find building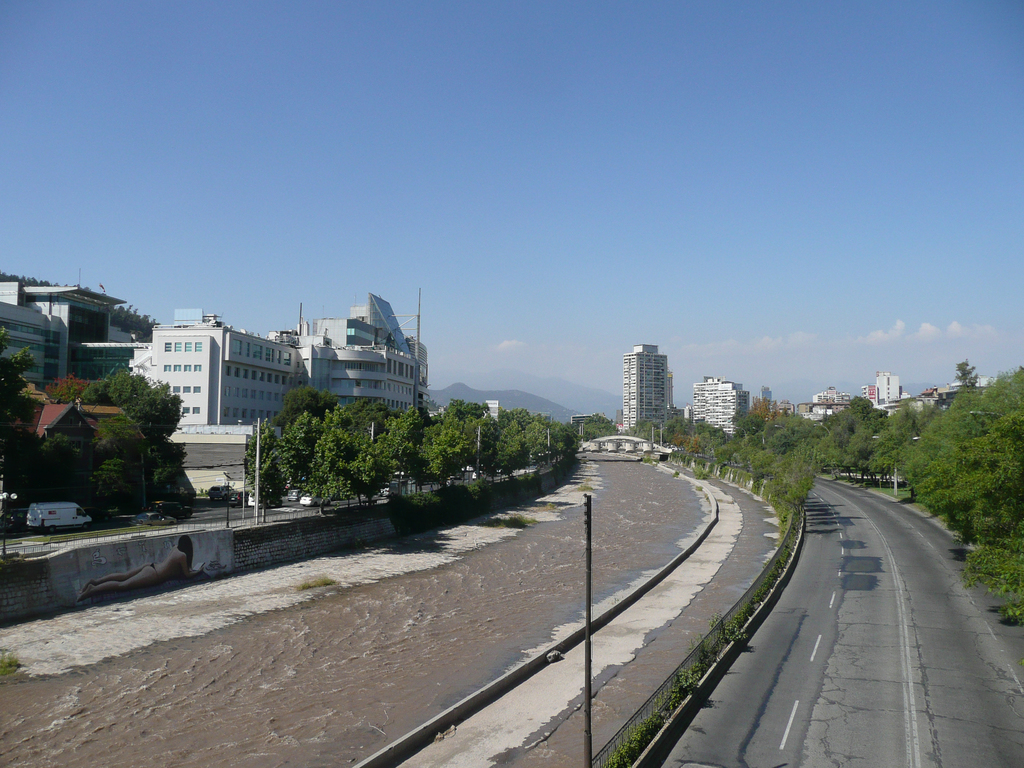
bbox=[149, 301, 432, 436]
